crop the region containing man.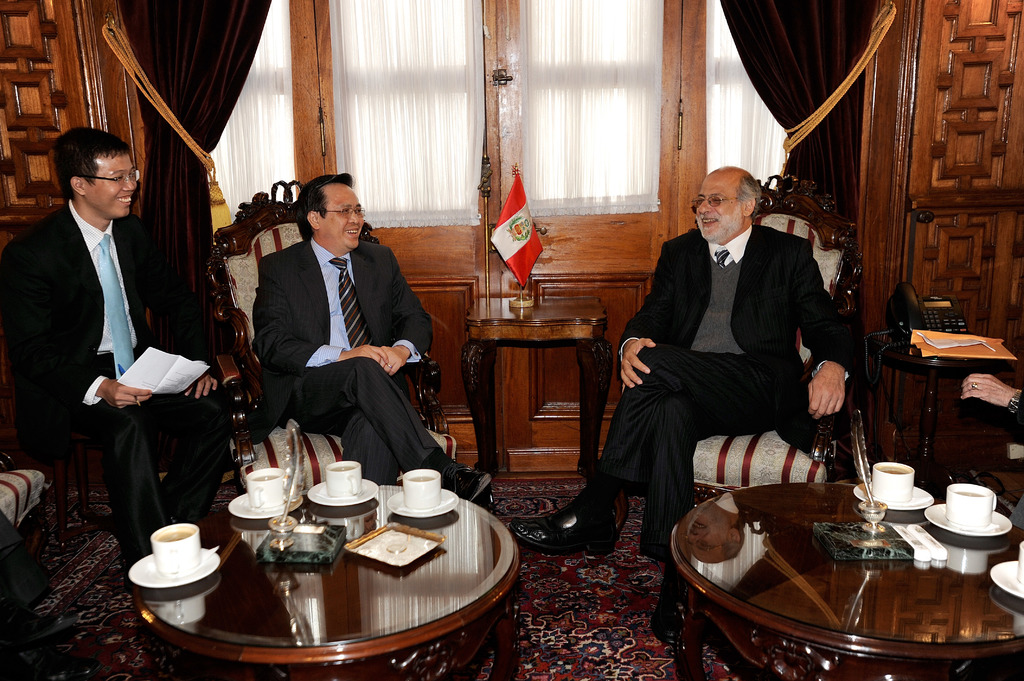
Crop region: l=7, t=117, r=202, b=557.
